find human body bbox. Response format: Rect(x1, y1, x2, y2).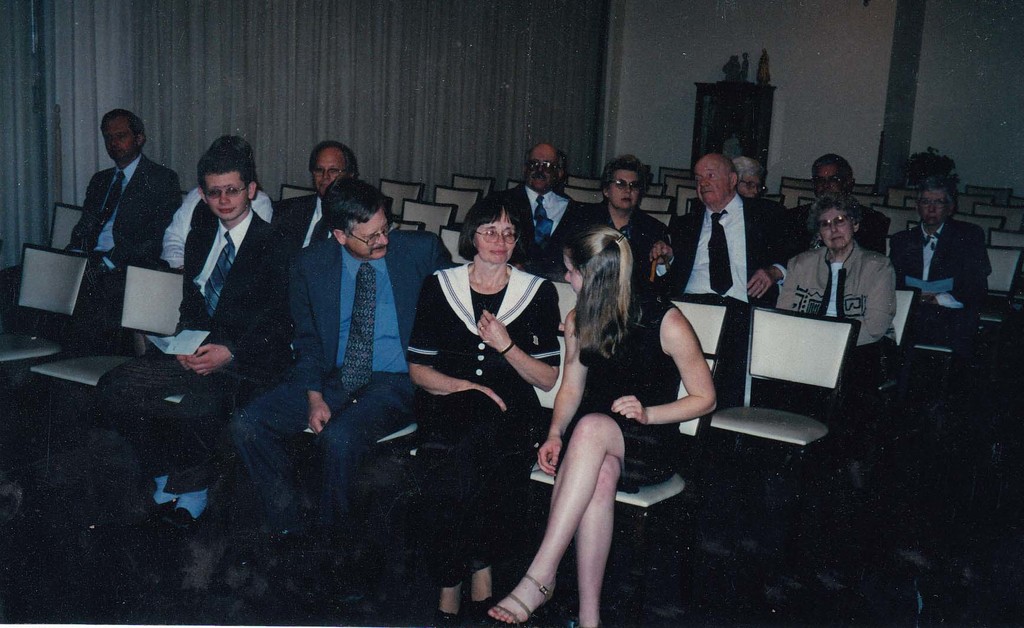
Rect(557, 203, 678, 290).
